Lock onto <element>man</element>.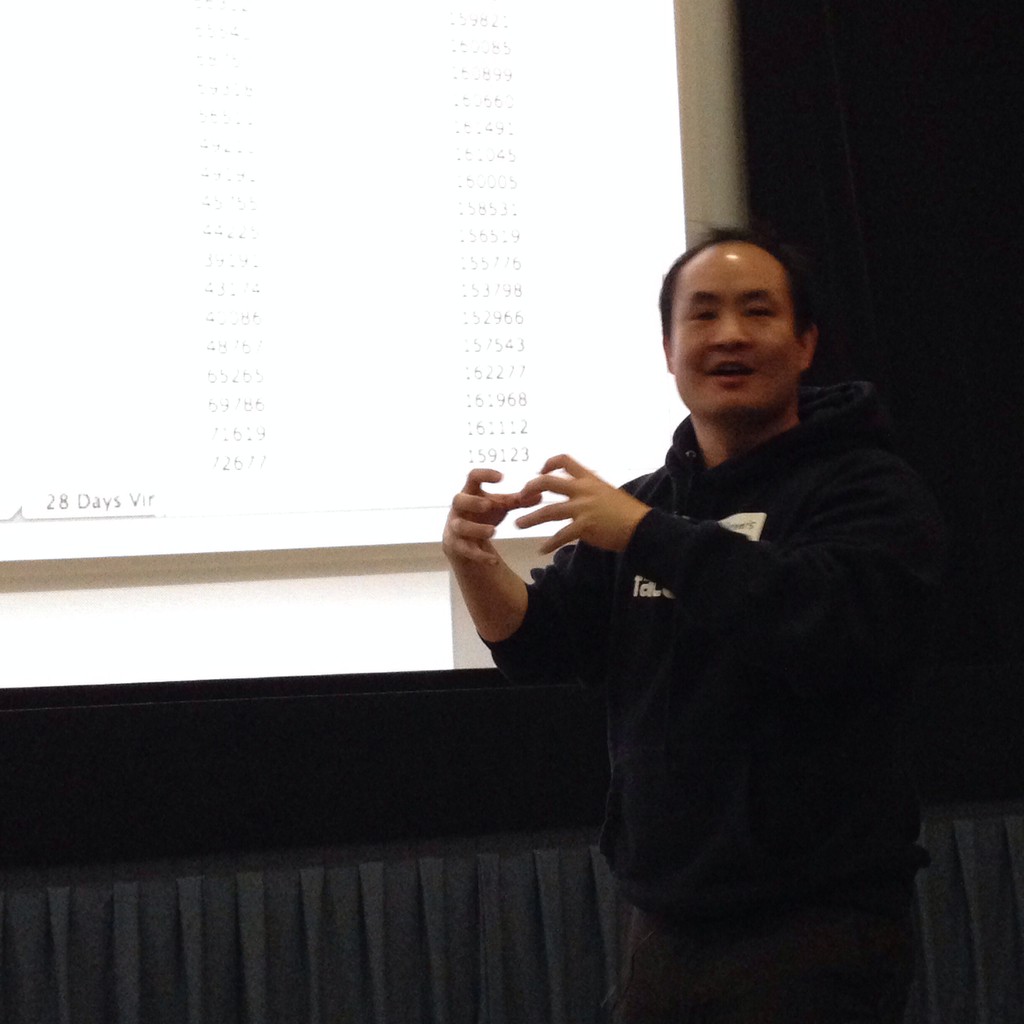
Locked: crop(413, 209, 936, 981).
